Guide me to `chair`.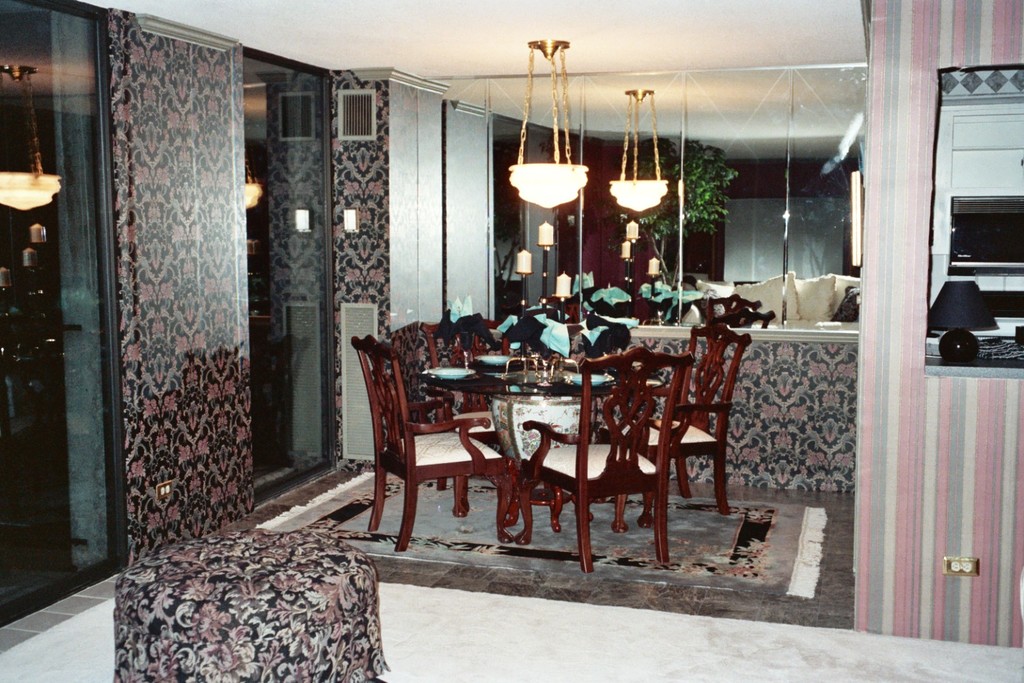
Guidance: 513:344:695:576.
